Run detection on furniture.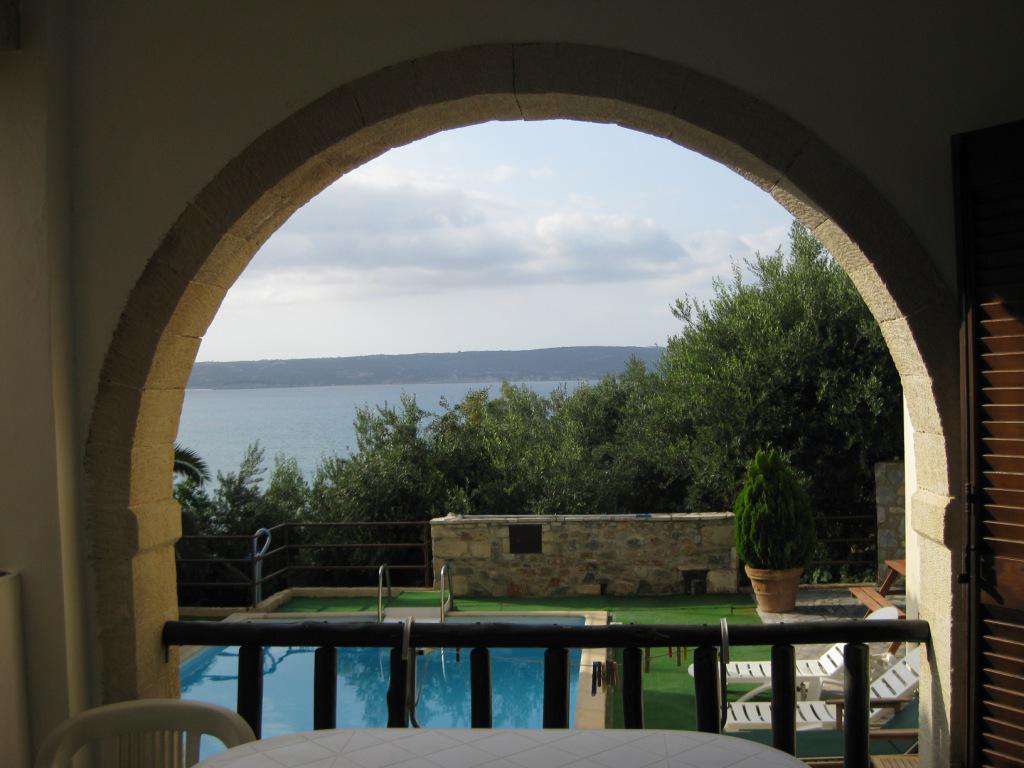
Result: region(799, 745, 921, 767).
